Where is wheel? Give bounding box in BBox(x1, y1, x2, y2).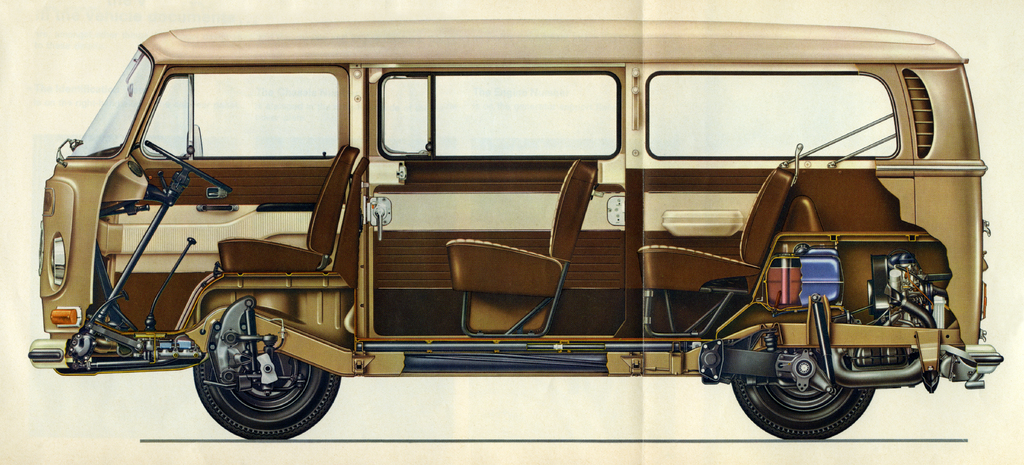
BBox(732, 341, 880, 448).
